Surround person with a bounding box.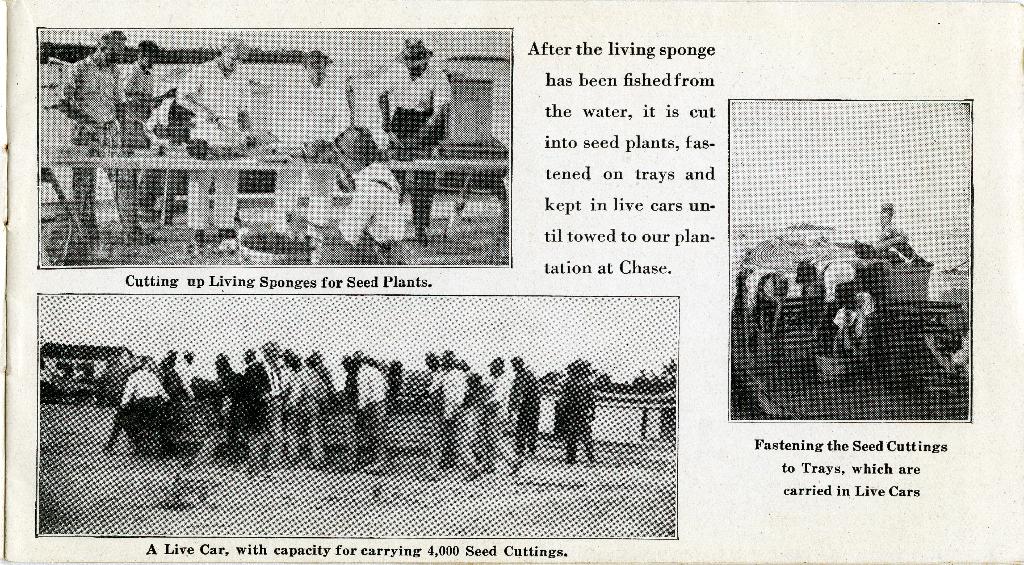
(left=836, top=195, right=924, bottom=282).
